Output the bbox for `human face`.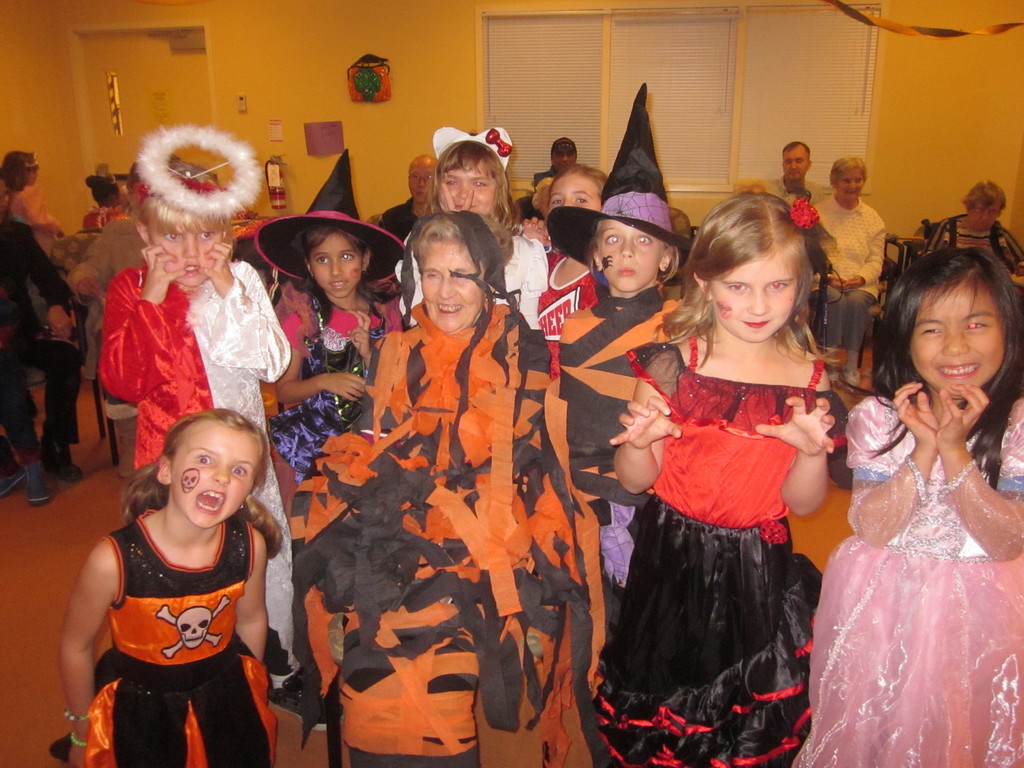
left=911, top=276, right=1007, bottom=400.
